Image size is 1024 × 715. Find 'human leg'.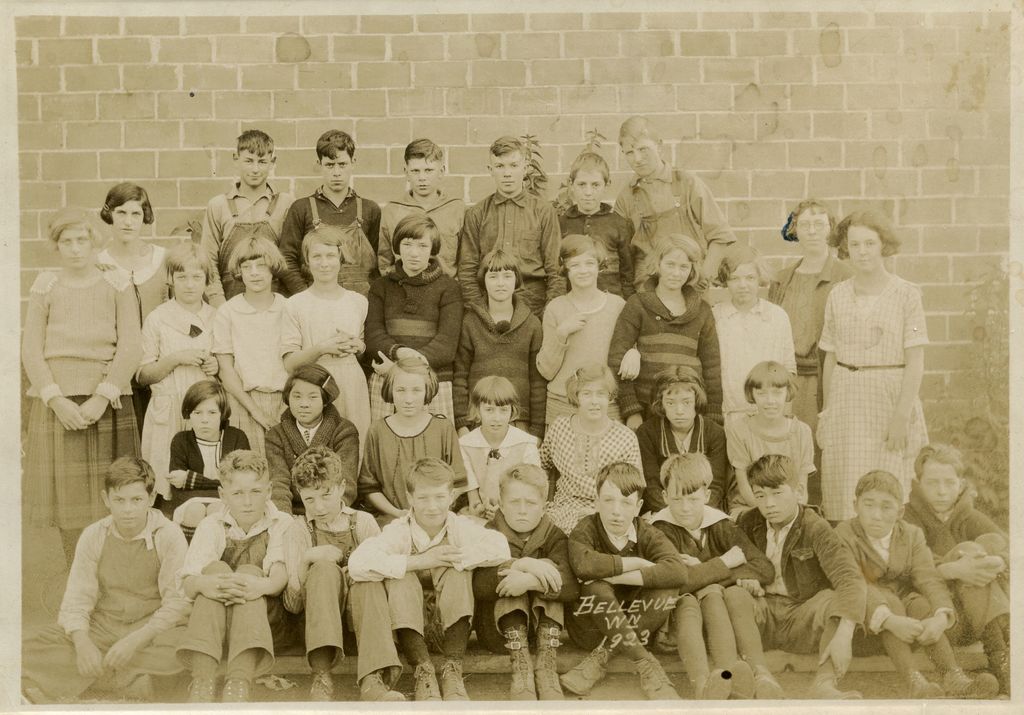
l=699, t=591, r=751, b=700.
